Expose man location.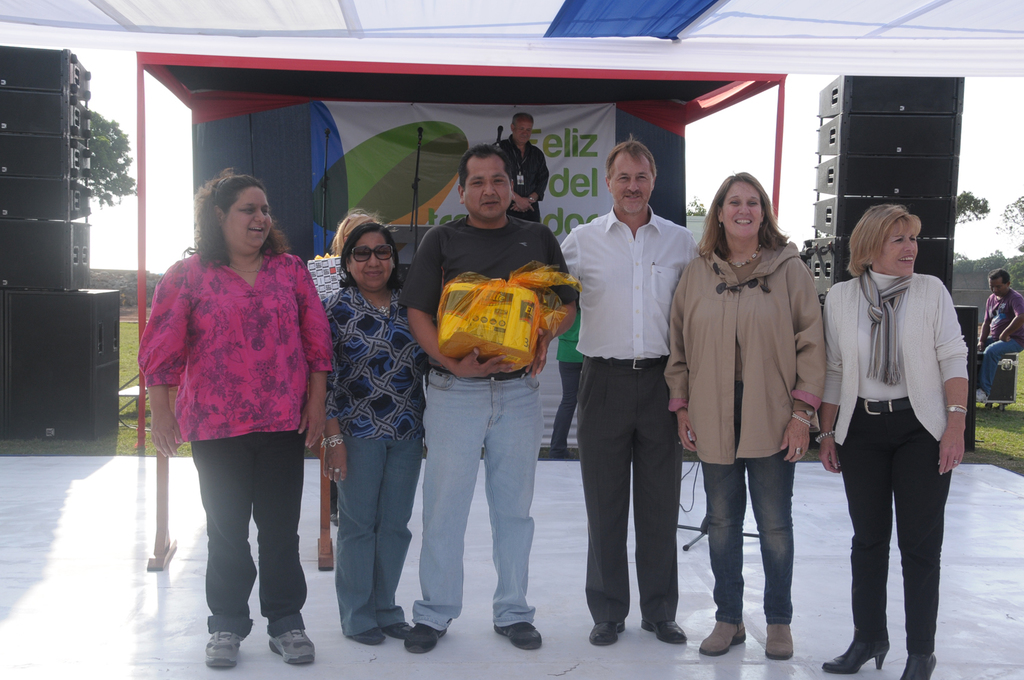
Exposed at [976,266,1023,395].
